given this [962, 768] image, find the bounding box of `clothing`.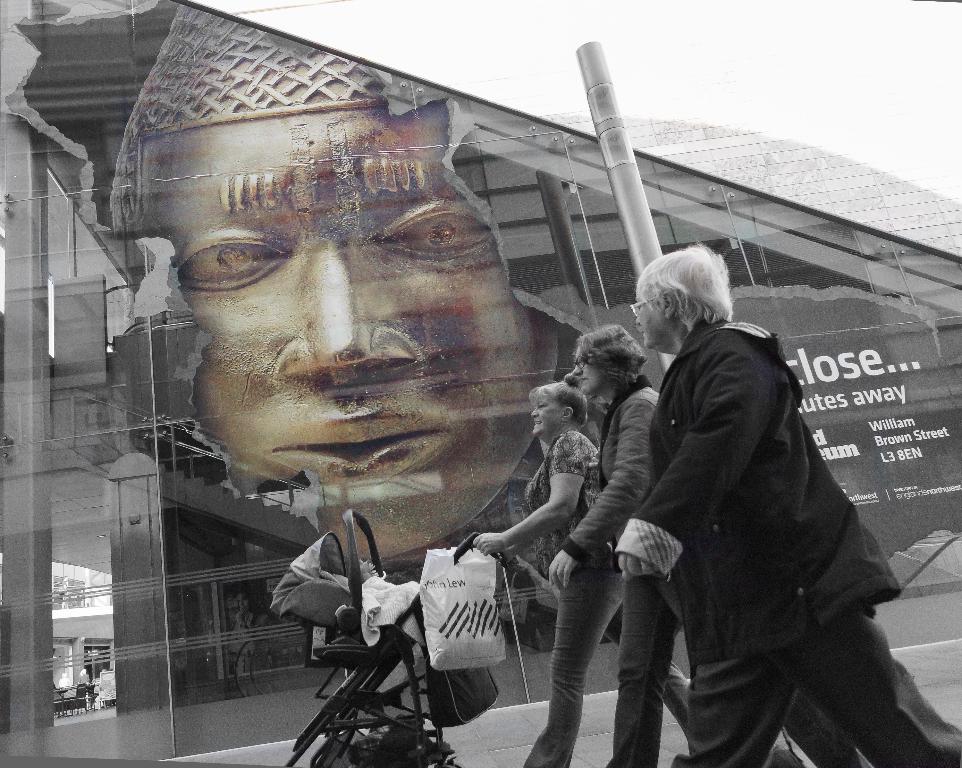
BBox(591, 382, 690, 763).
